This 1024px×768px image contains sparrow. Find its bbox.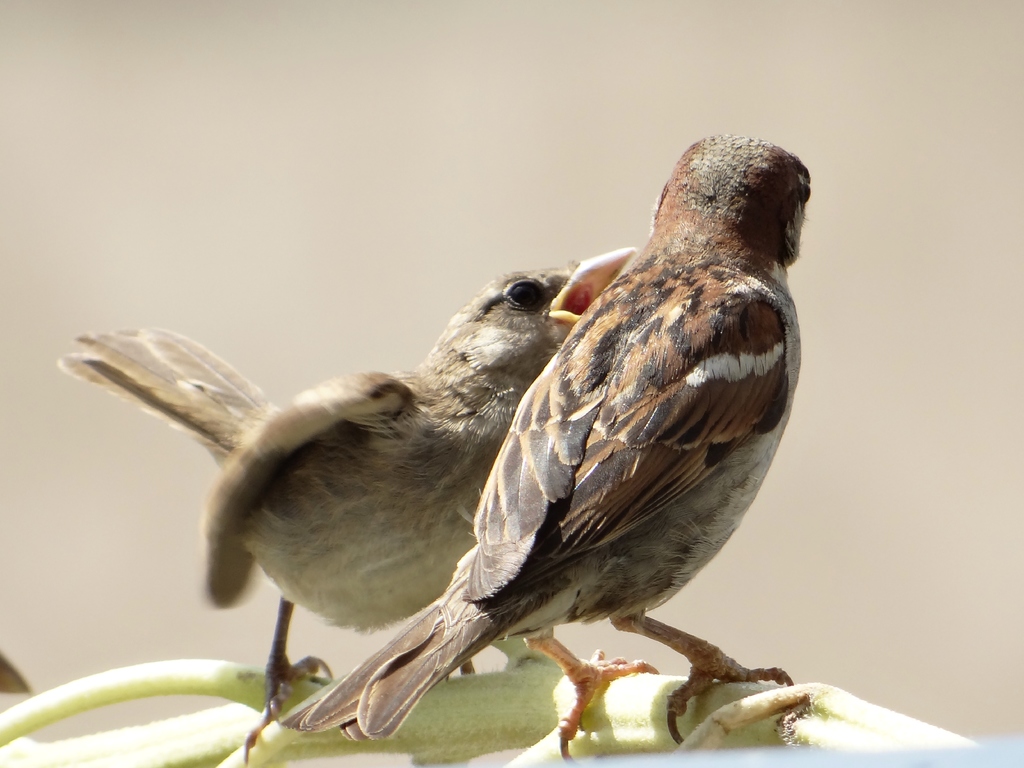
locate(54, 243, 642, 756).
